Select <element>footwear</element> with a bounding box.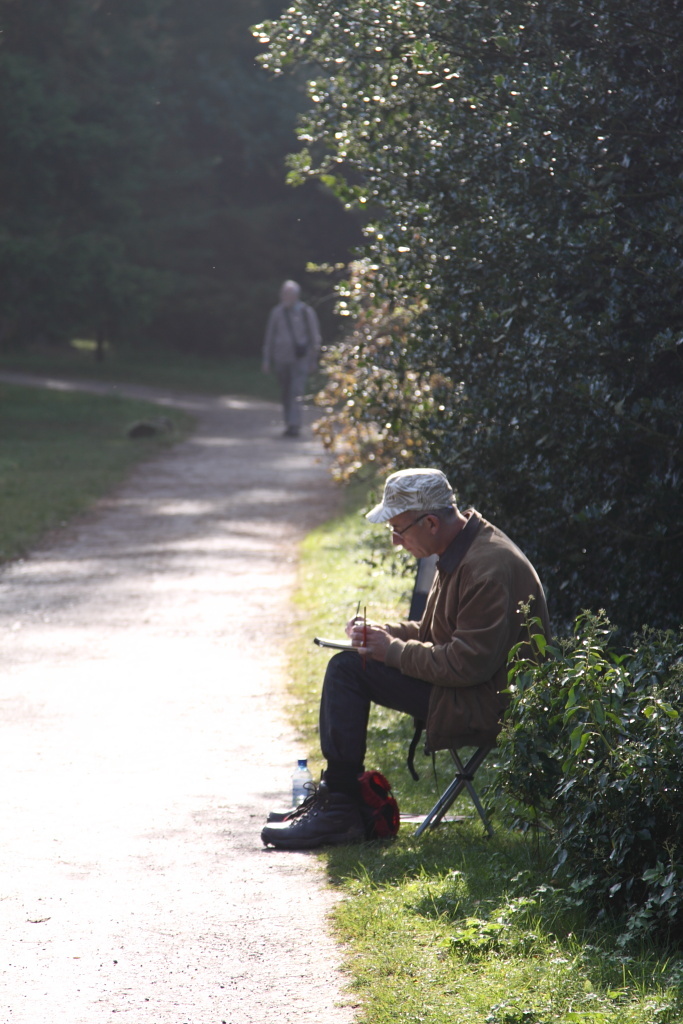
{"left": 277, "top": 749, "right": 416, "bottom": 855}.
